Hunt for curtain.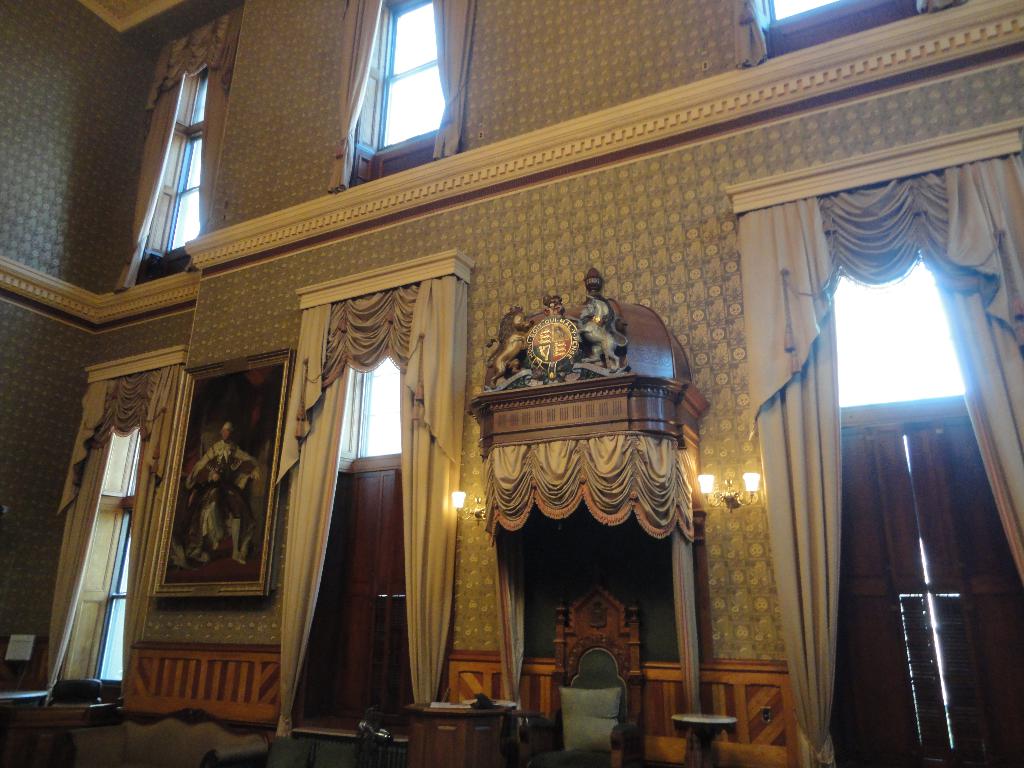
Hunted down at l=324, t=0, r=477, b=198.
